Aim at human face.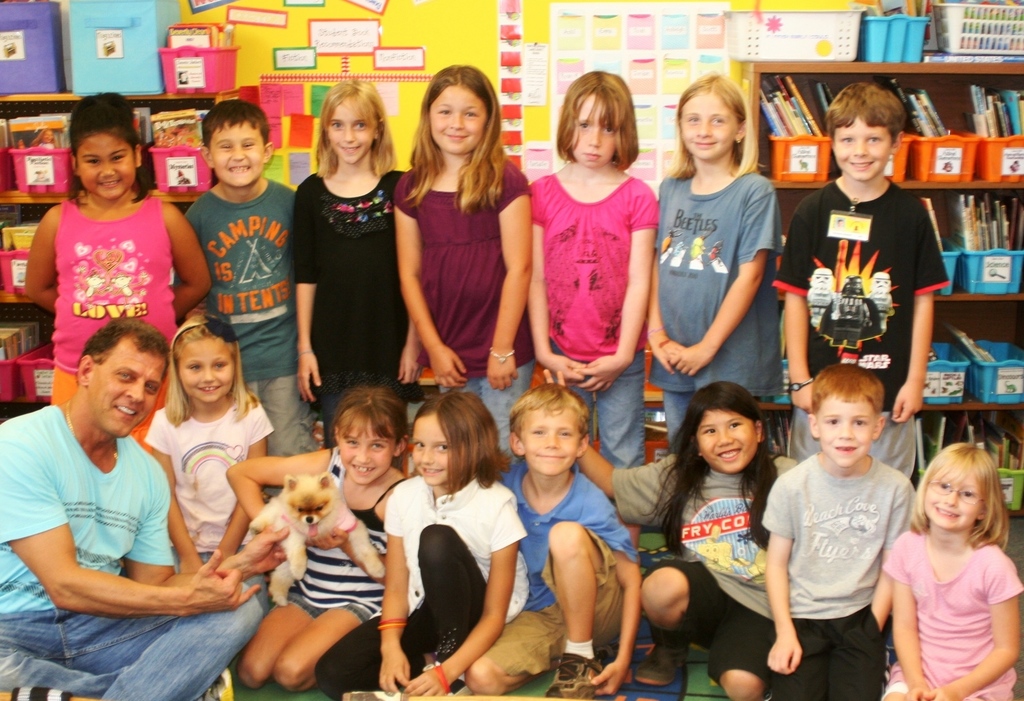
Aimed at locate(209, 127, 268, 190).
